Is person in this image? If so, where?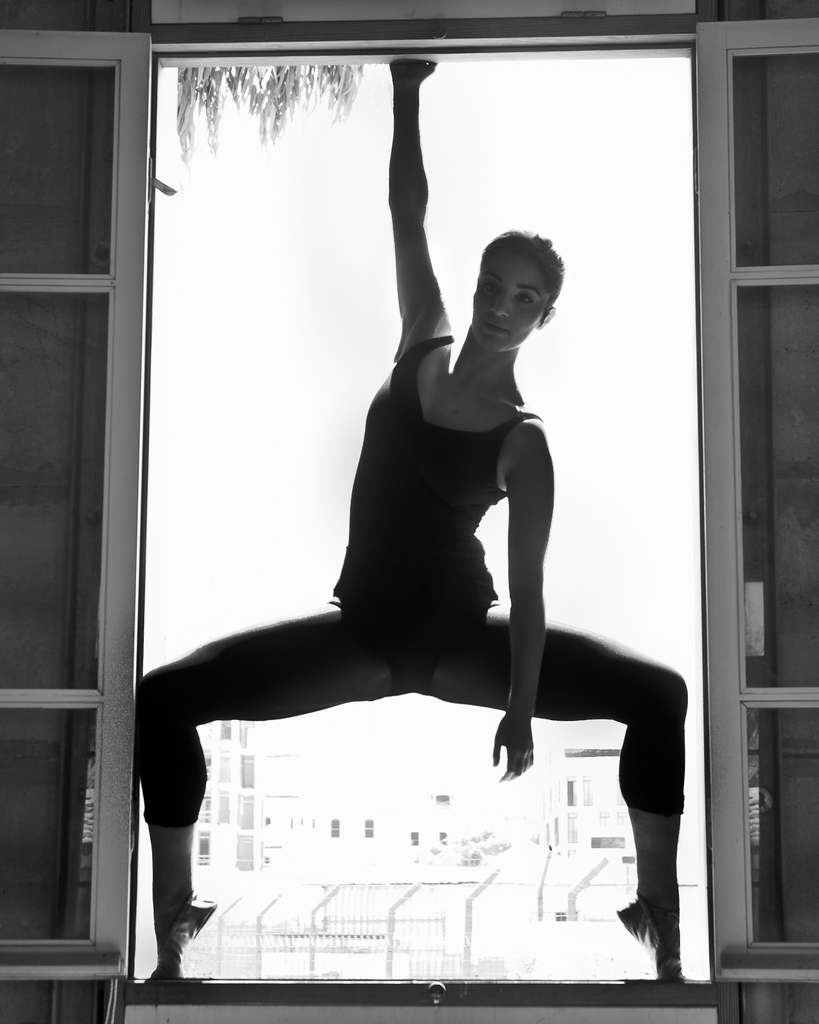
Yes, at (left=131, top=41, right=702, bottom=995).
